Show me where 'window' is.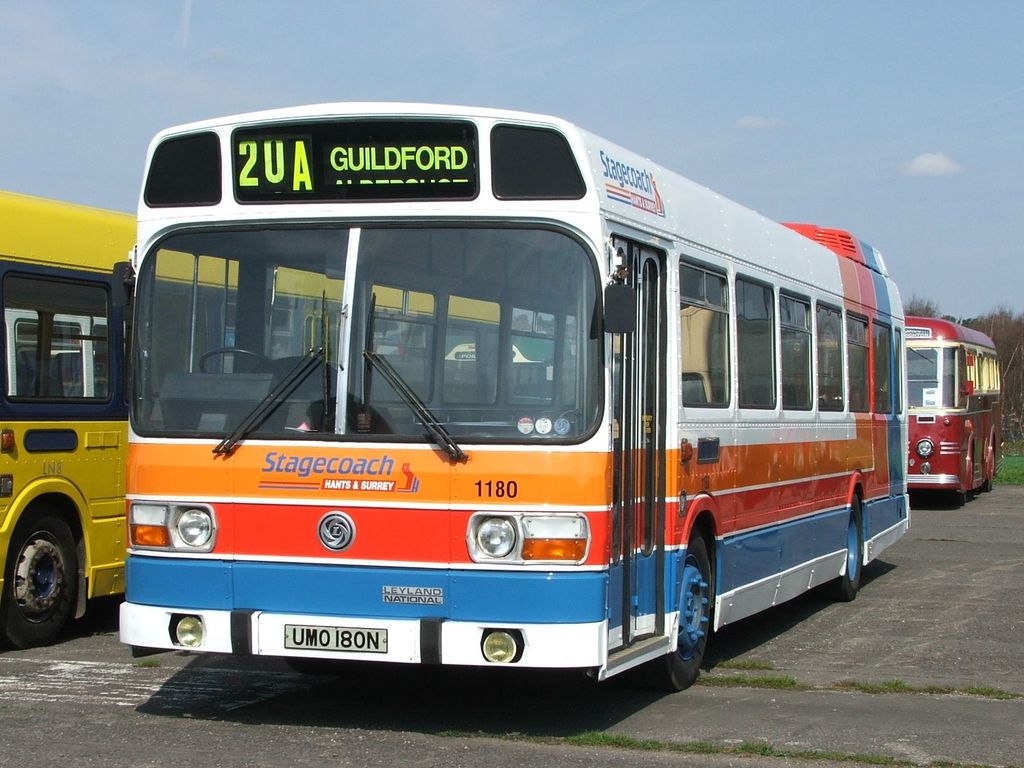
'window' is at select_region(20, 280, 106, 413).
